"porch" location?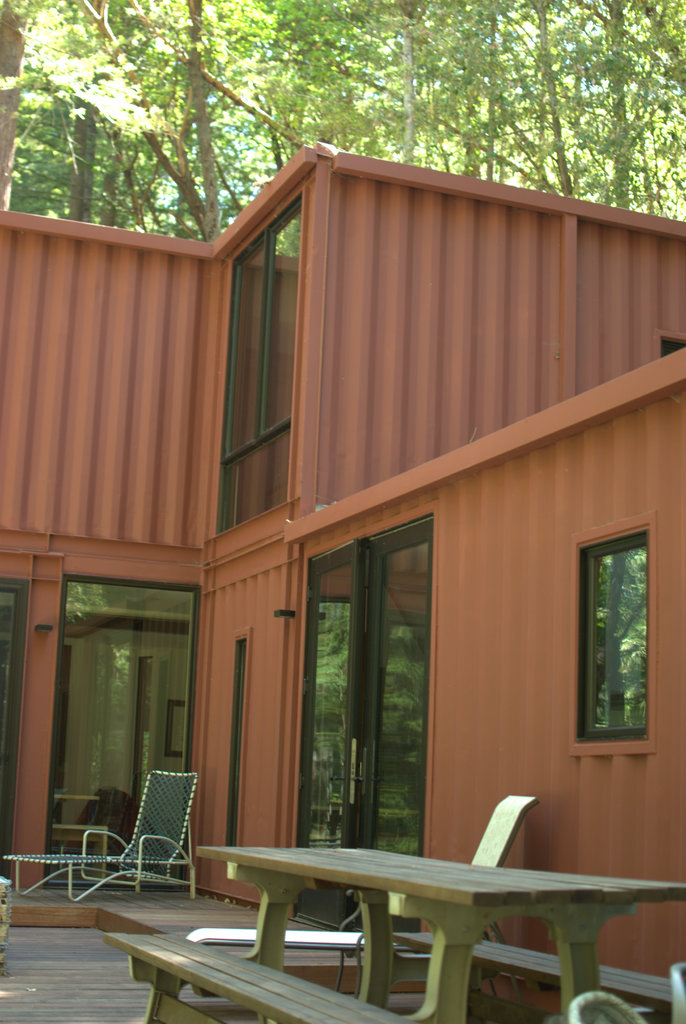
bbox=[0, 855, 685, 1023]
